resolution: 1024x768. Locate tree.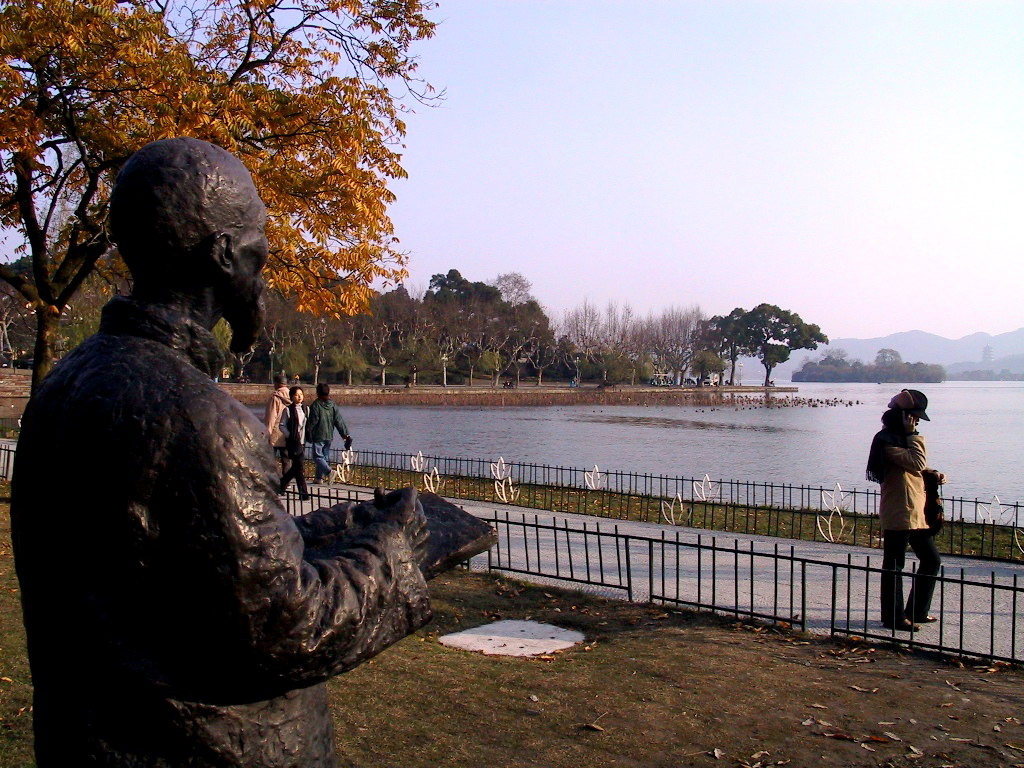
rect(0, 0, 460, 396).
